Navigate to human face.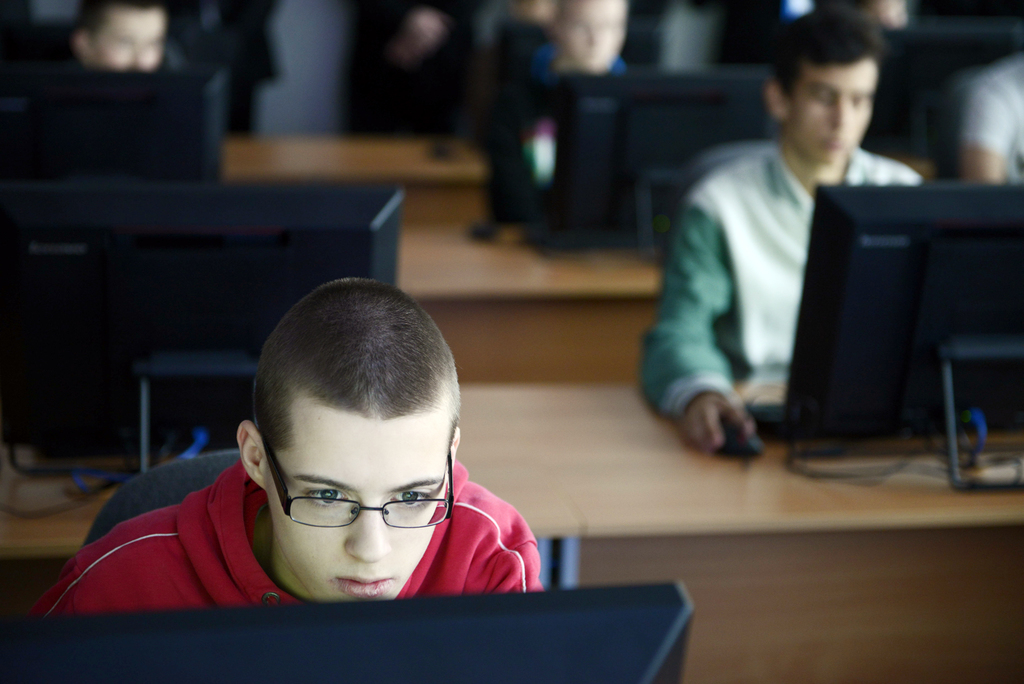
Navigation target: <bbox>93, 5, 163, 67</bbox>.
